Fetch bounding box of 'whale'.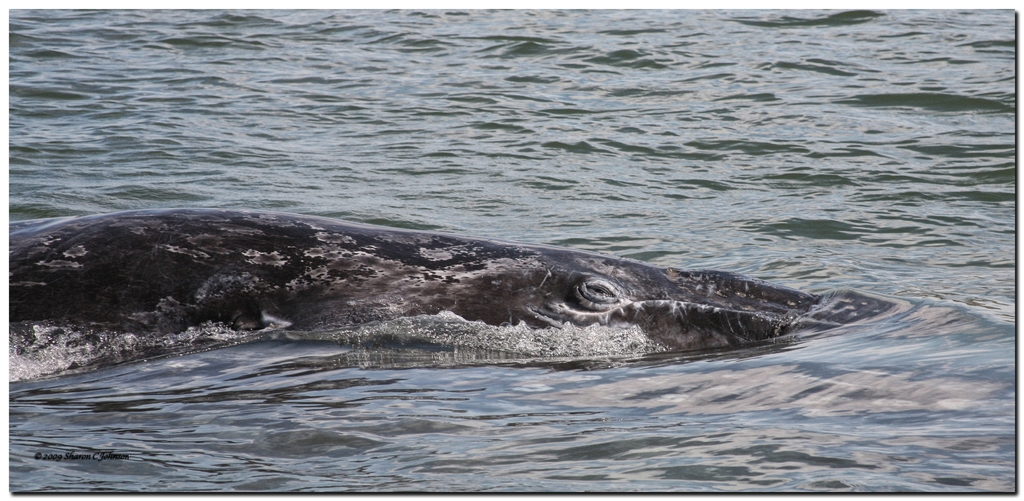
Bbox: 0, 197, 828, 361.
